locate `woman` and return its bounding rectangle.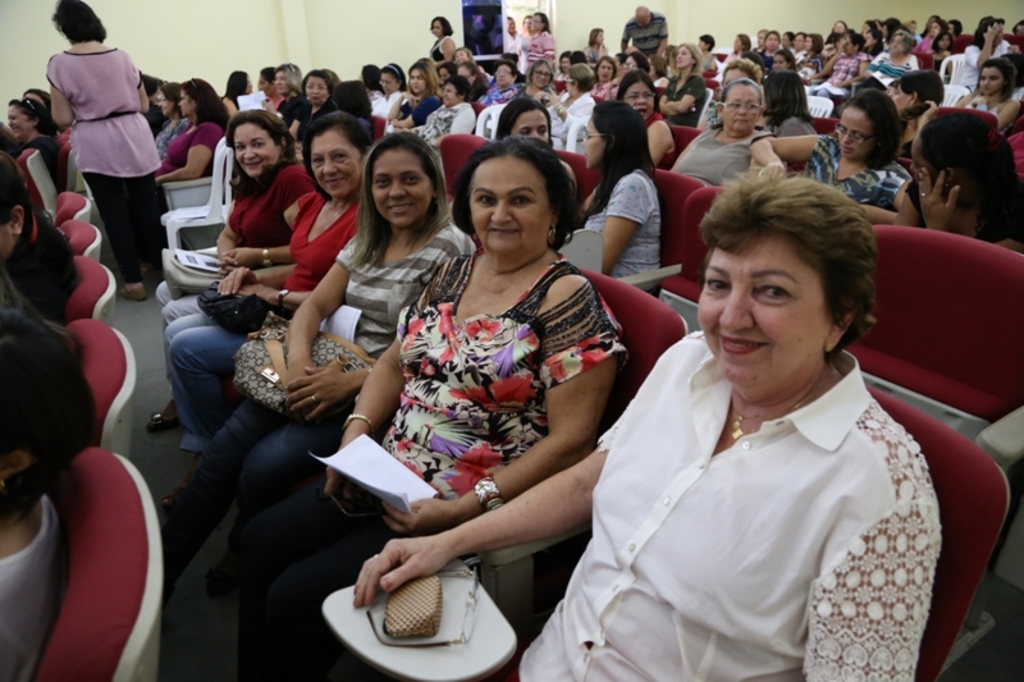
region(672, 82, 774, 191).
